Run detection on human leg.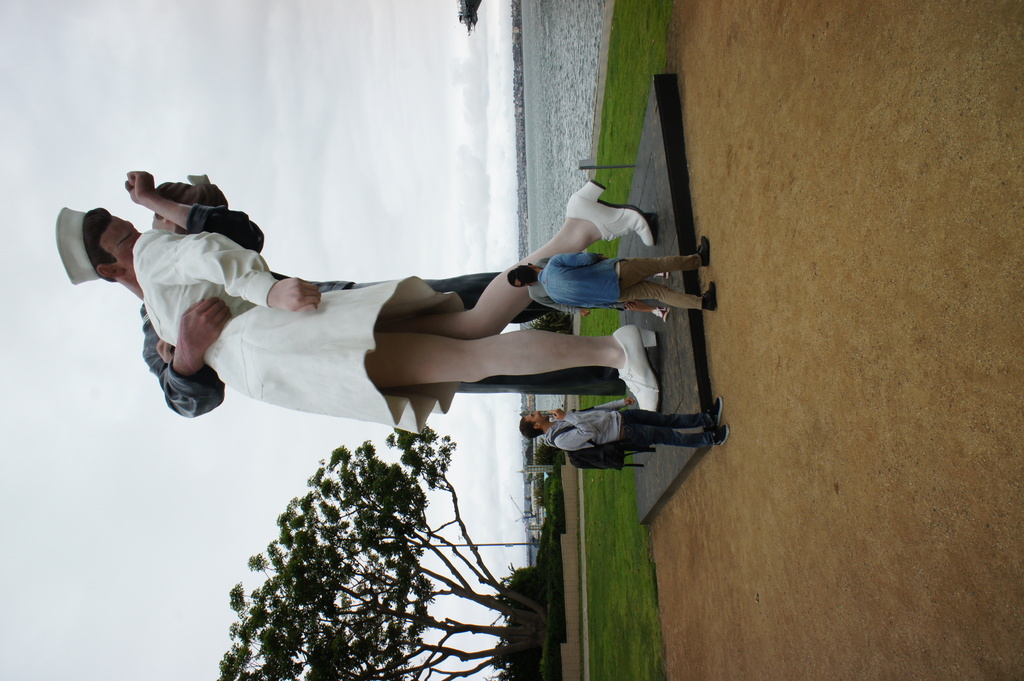
Result: 625:392:717:426.
